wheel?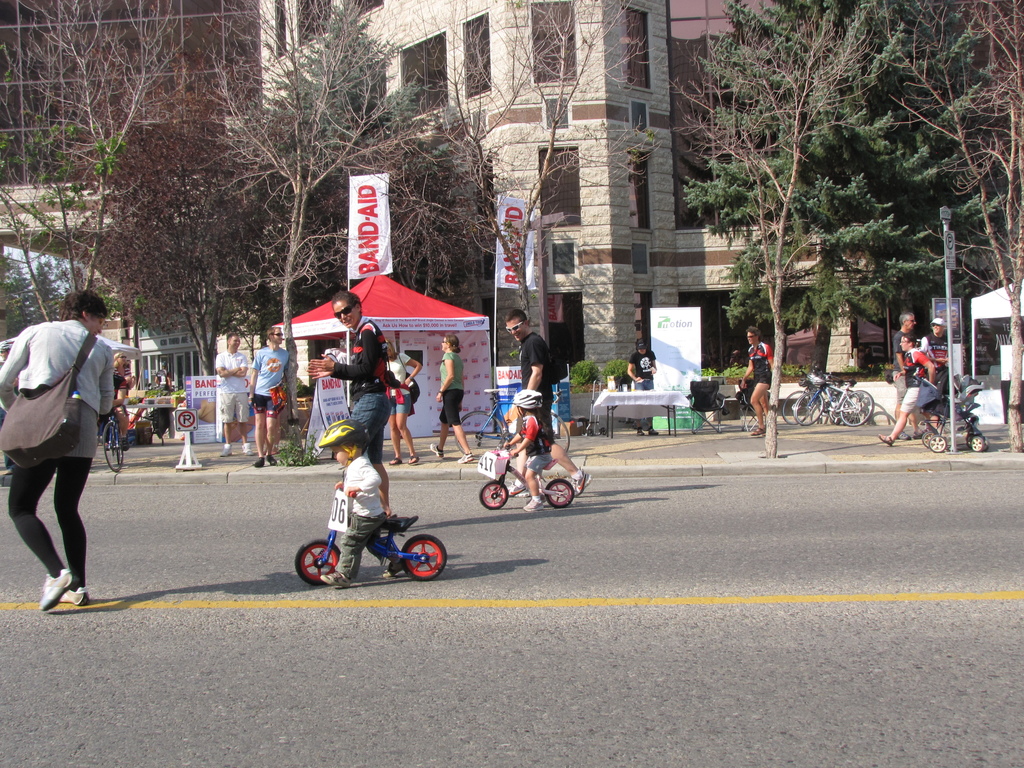
rect(837, 388, 877, 428)
